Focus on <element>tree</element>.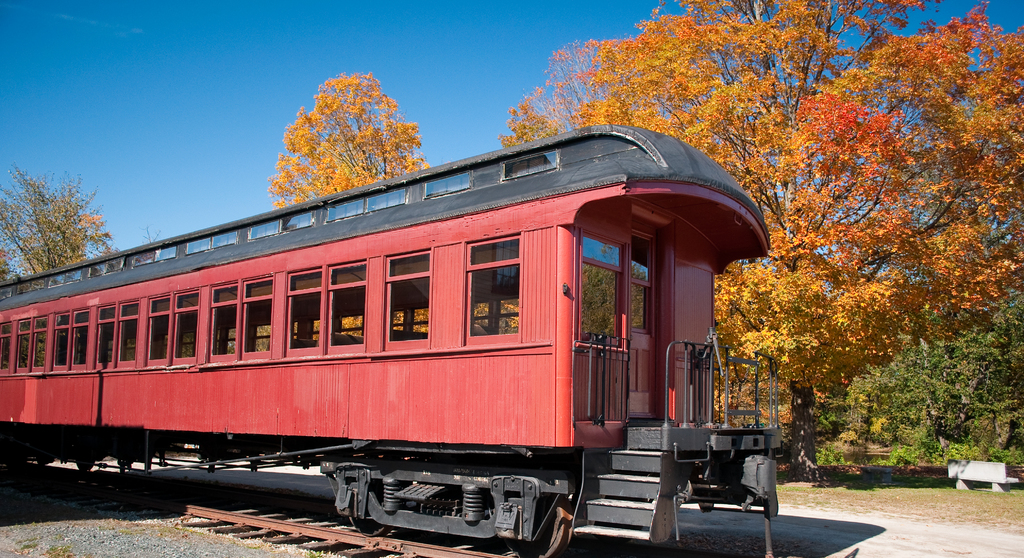
Focused at pyautogui.locateOnScreen(10, 156, 103, 266).
